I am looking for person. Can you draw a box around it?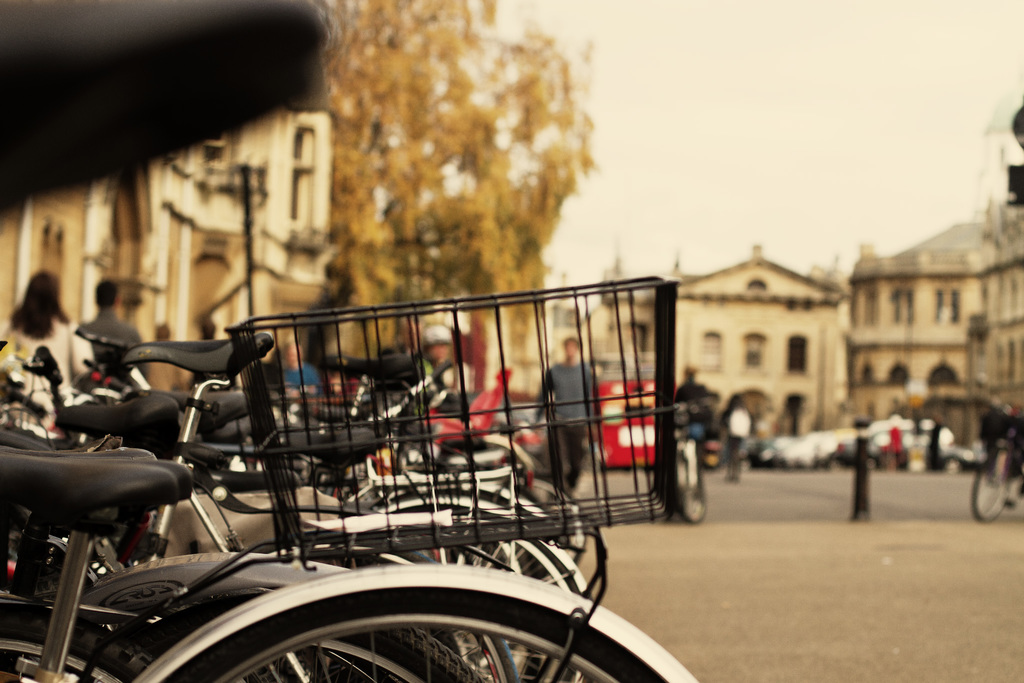
Sure, the bounding box is [x1=78, y1=277, x2=150, y2=370].
